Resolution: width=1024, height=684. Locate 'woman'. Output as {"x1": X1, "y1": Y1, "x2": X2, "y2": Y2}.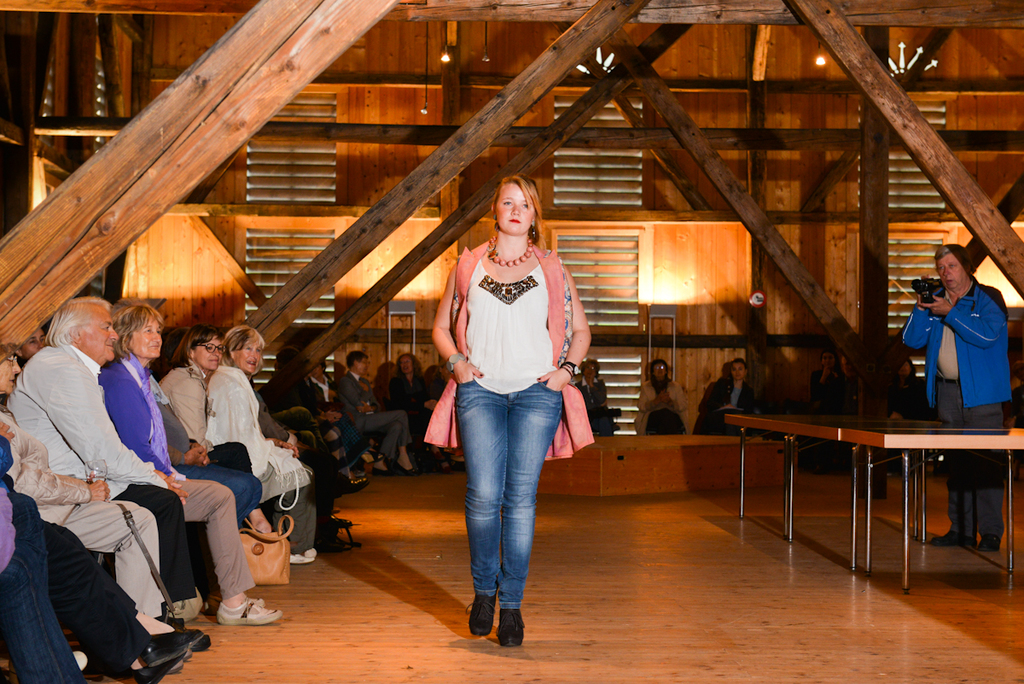
{"x1": 637, "y1": 356, "x2": 697, "y2": 438}.
